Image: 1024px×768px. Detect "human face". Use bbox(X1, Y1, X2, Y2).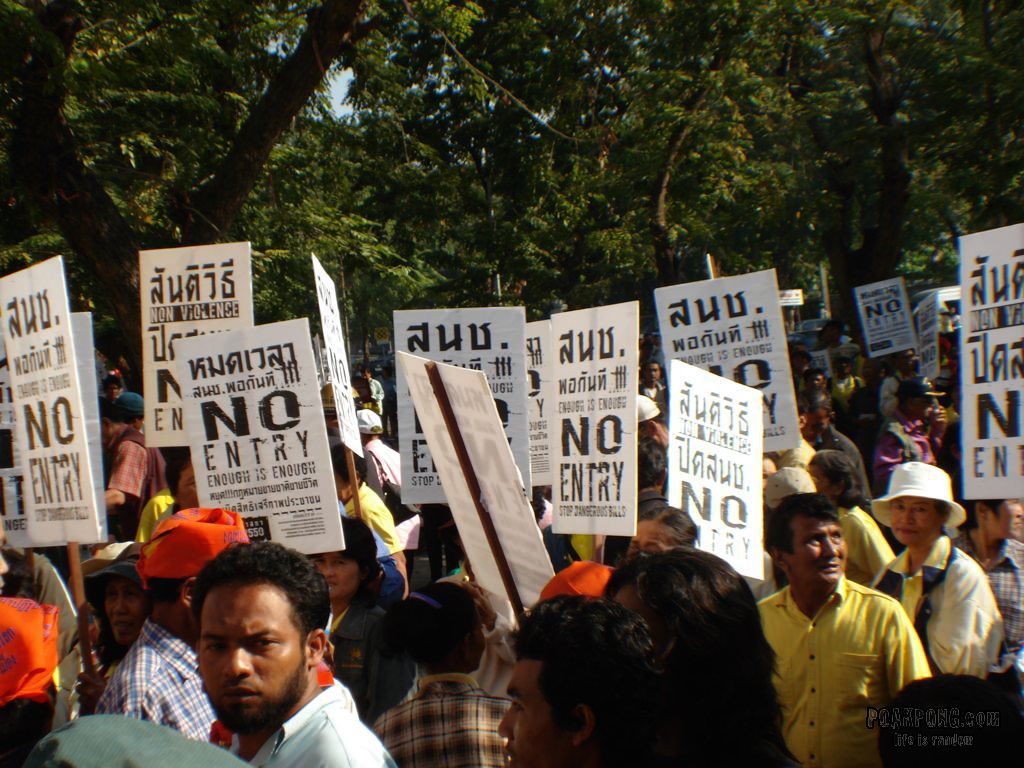
bbox(627, 516, 669, 550).
